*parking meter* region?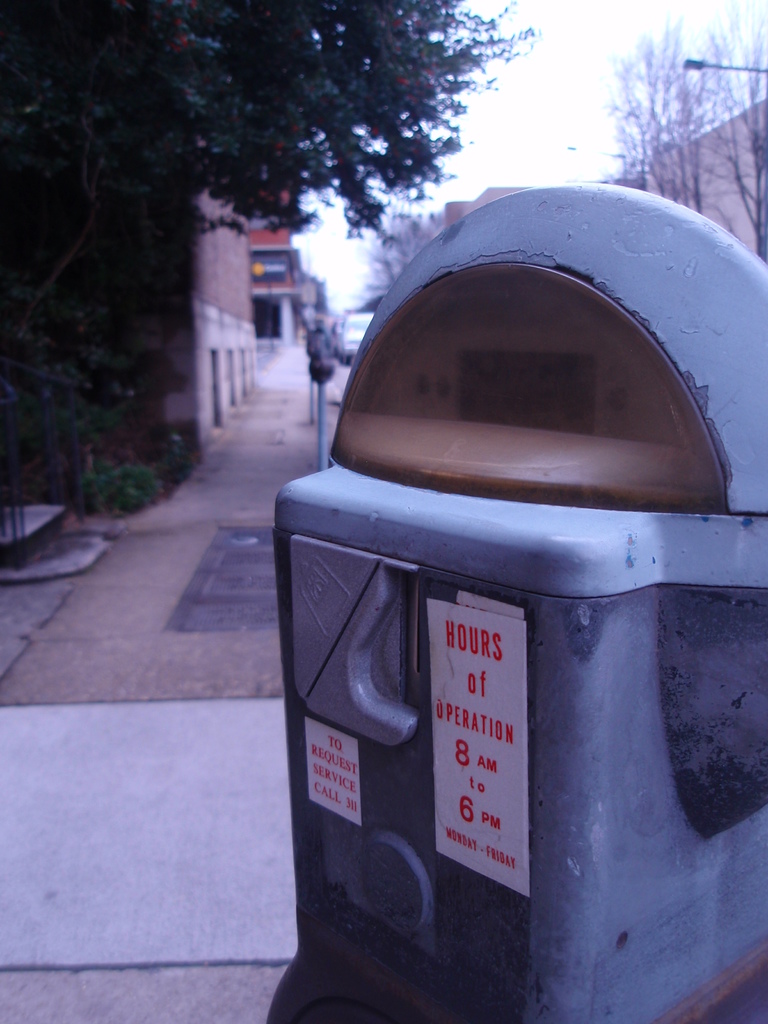
266/176/767/1023
